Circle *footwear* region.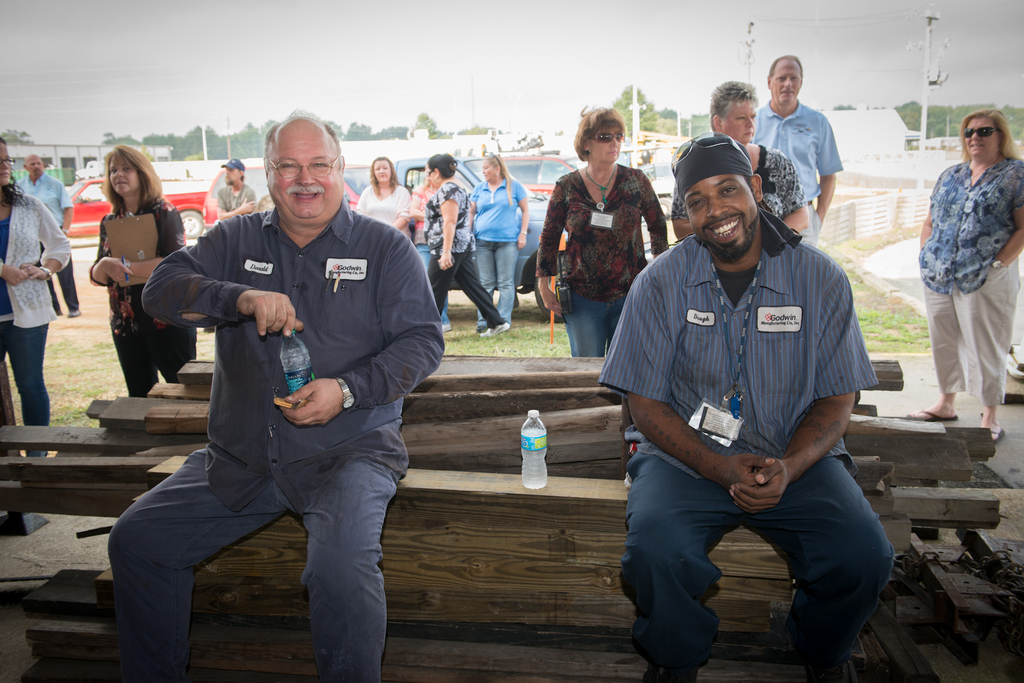
Region: crop(491, 322, 512, 336).
